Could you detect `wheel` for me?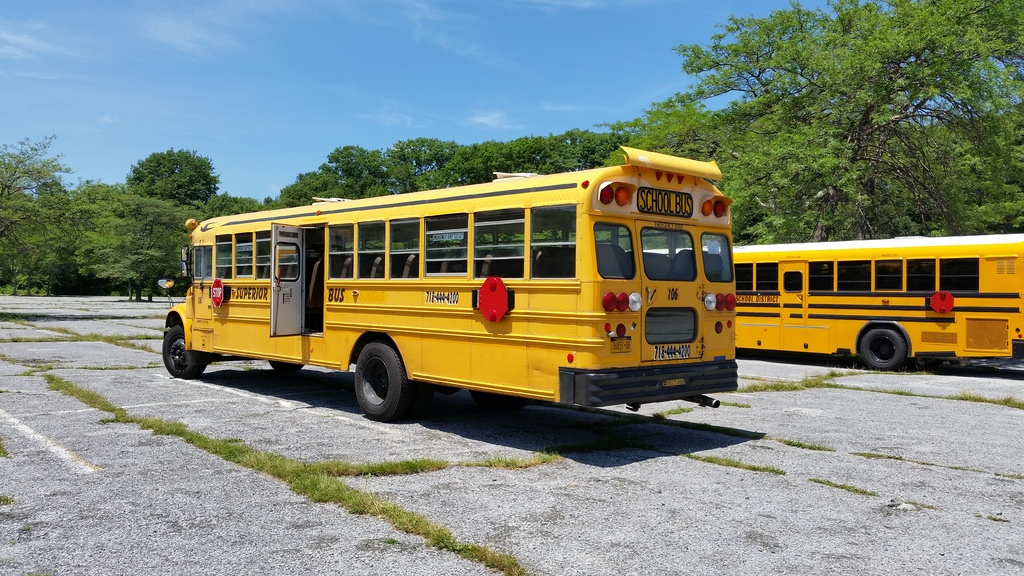
Detection result: (x1=356, y1=339, x2=394, y2=414).
